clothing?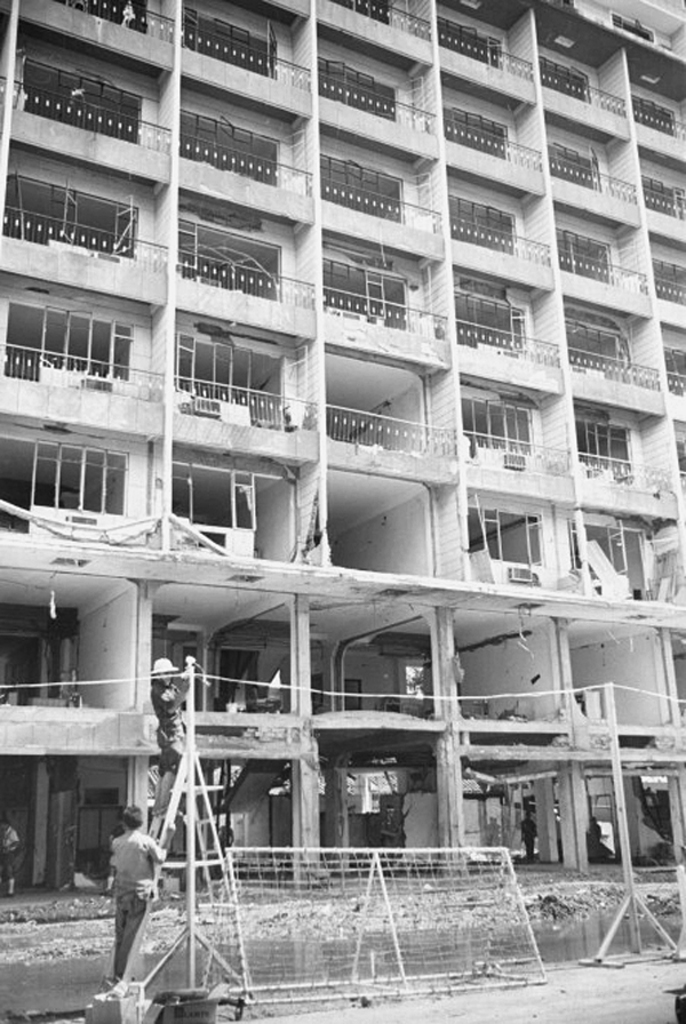
[99,813,160,974]
